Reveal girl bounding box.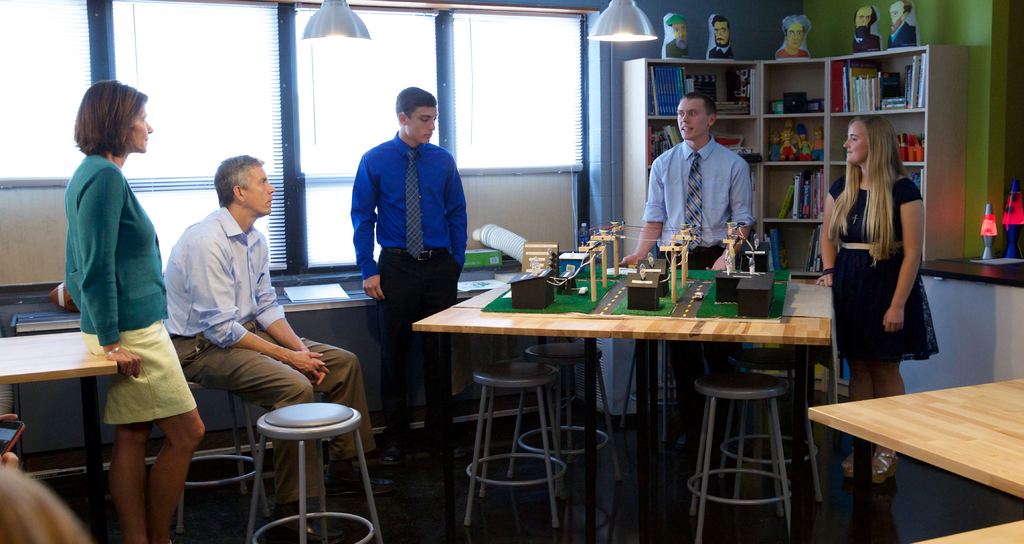
Revealed: (left=818, top=118, right=942, bottom=488).
